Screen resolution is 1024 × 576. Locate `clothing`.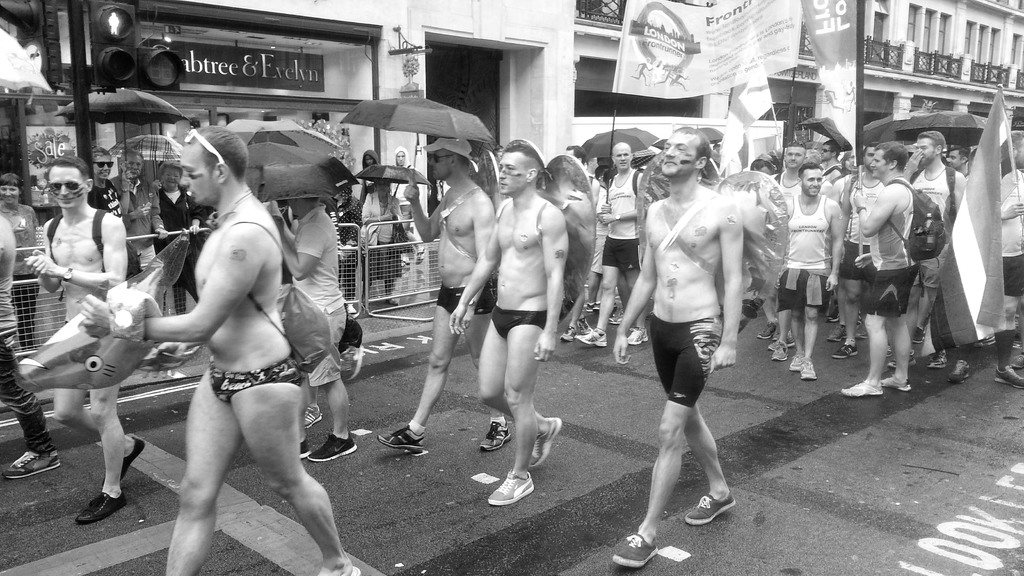
(x1=905, y1=161, x2=959, y2=300).
